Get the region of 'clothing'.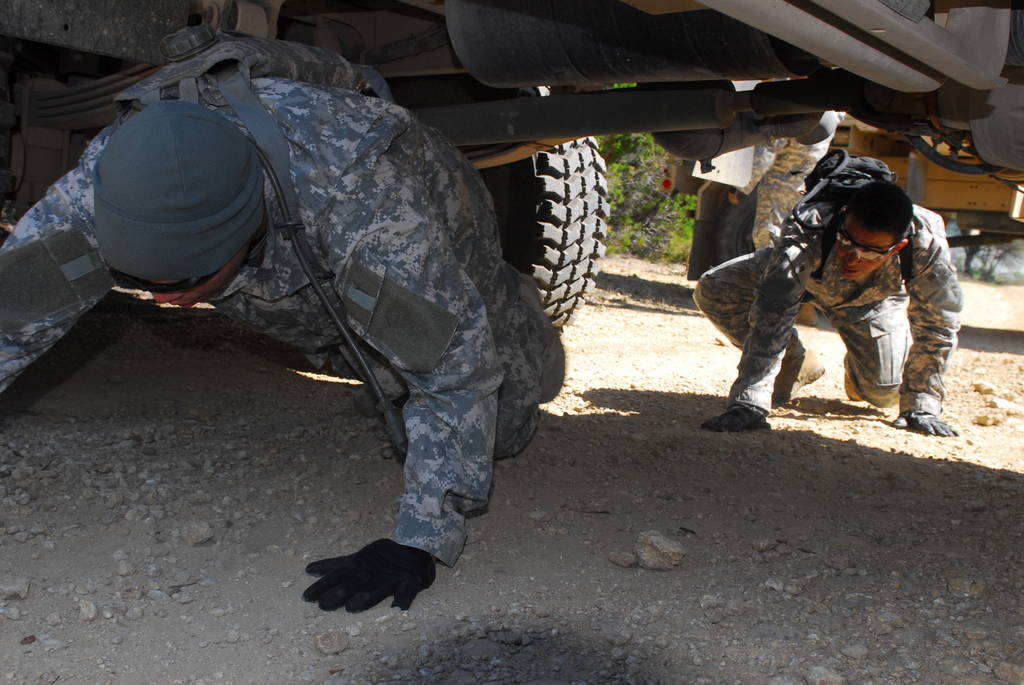
733,106,848,255.
